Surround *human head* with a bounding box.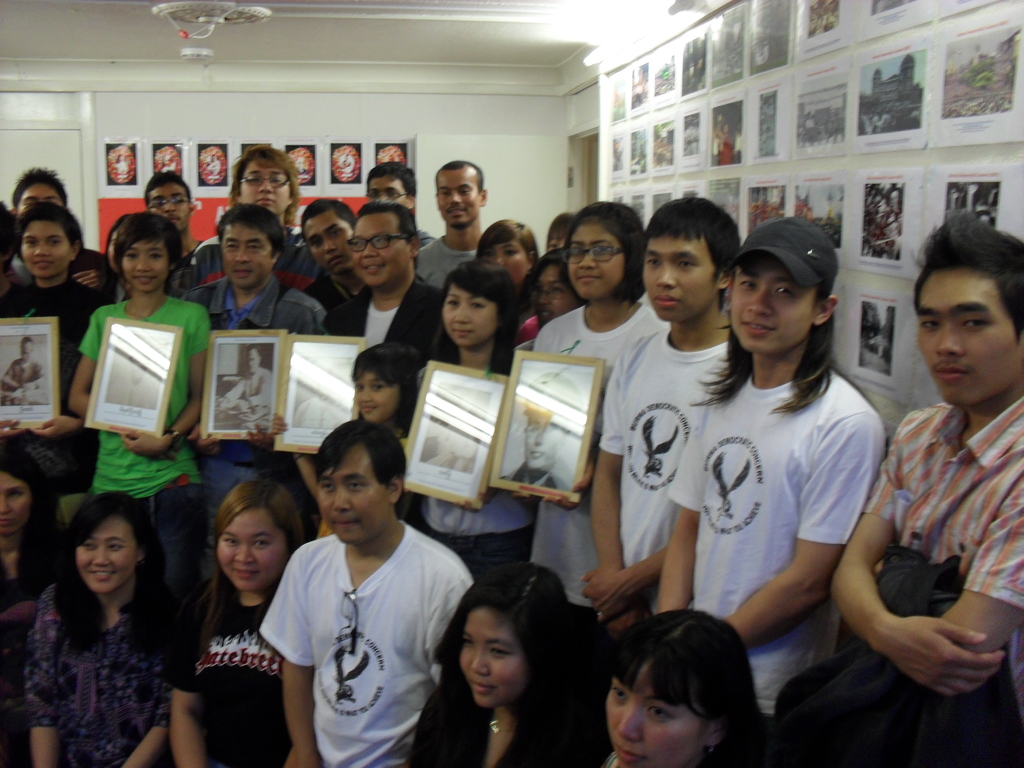
locate(12, 166, 67, 223).
